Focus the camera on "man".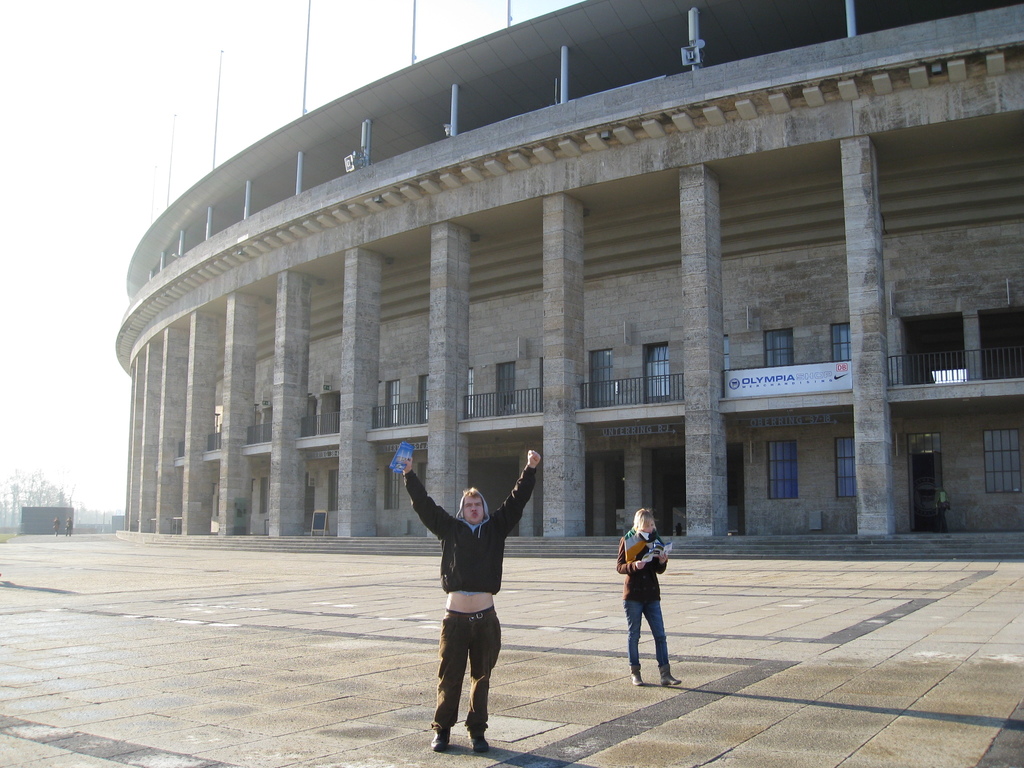
Focus region: bbox(603, 513, 685, 694).
